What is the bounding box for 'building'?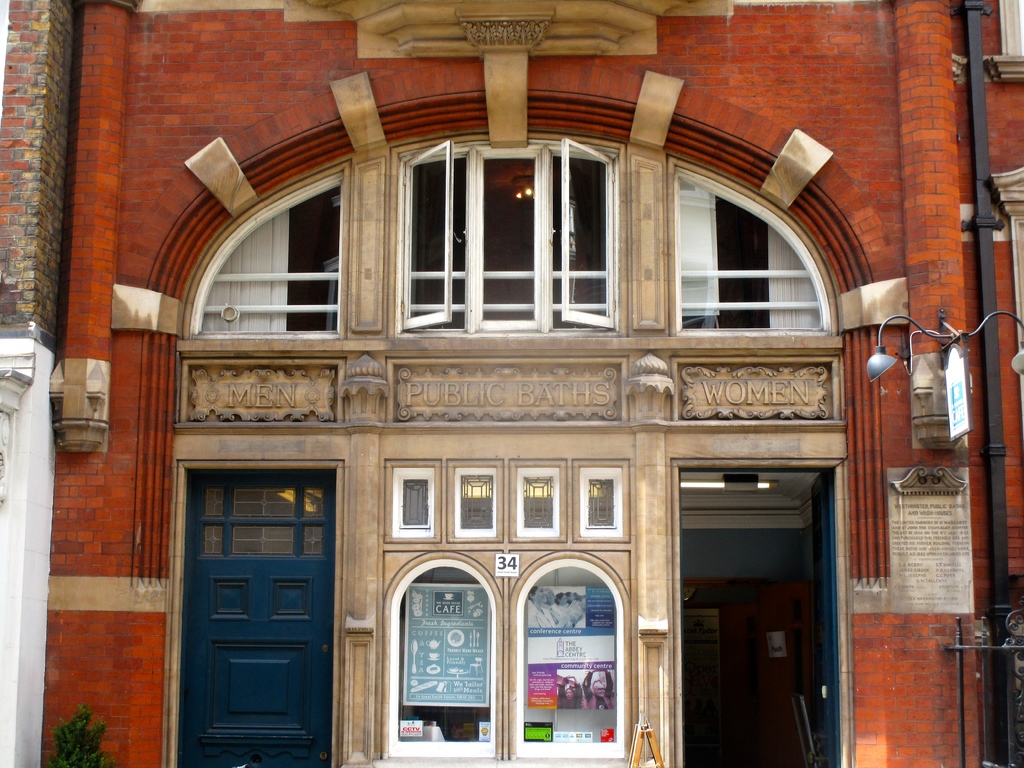
crop(0, 0, 1023, 767).
